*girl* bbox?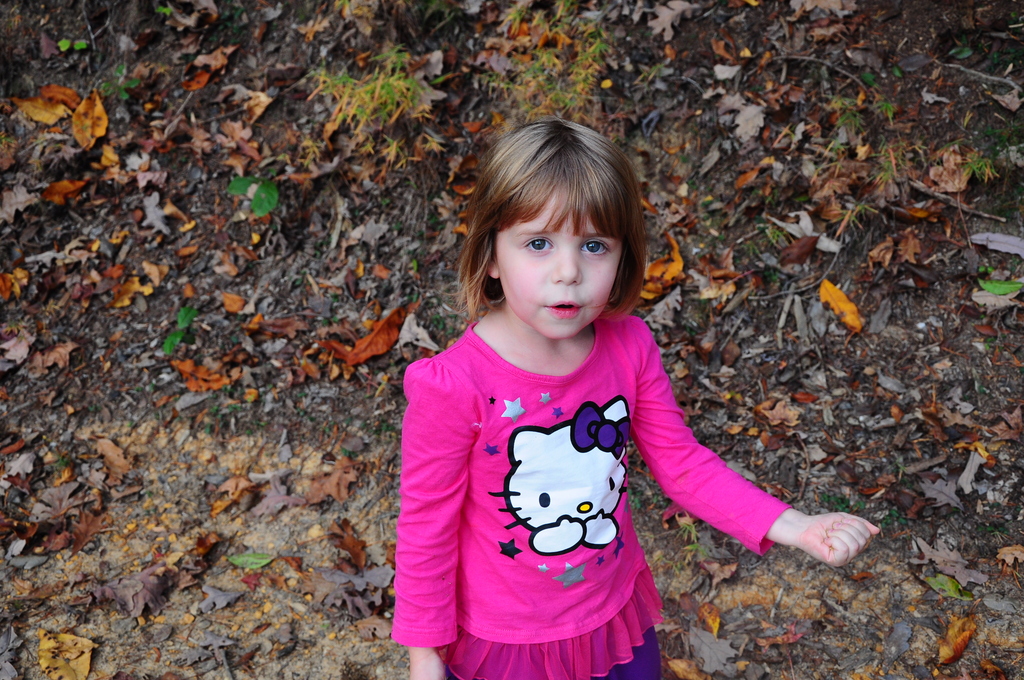
x1=391 y1=118 x2=878 y2=679
